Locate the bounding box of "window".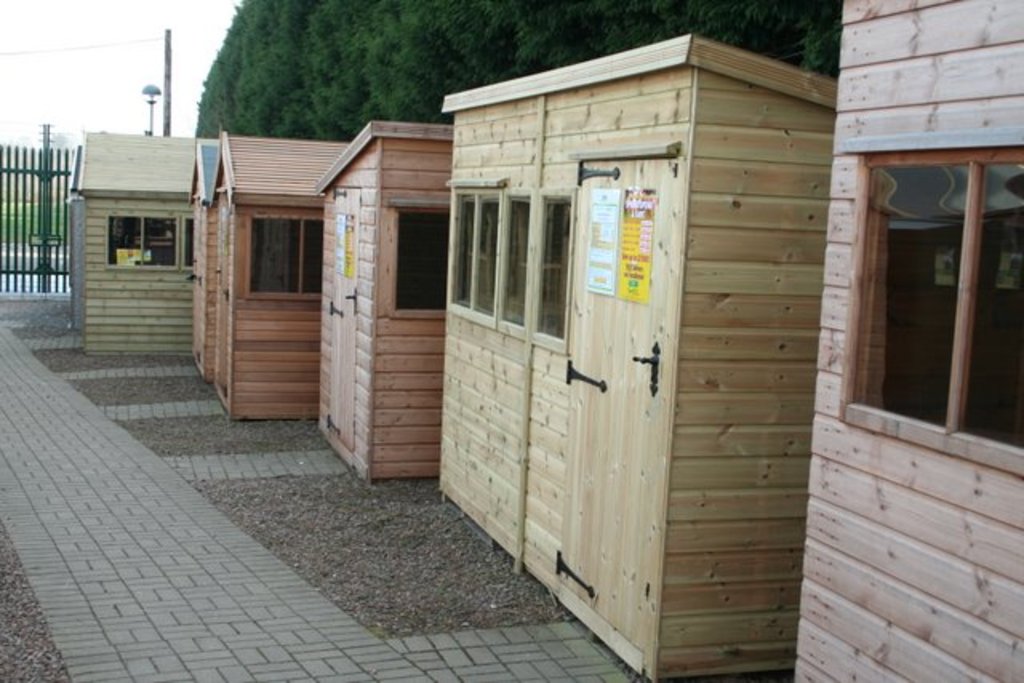
Bounding box: 243 219 323 301.
